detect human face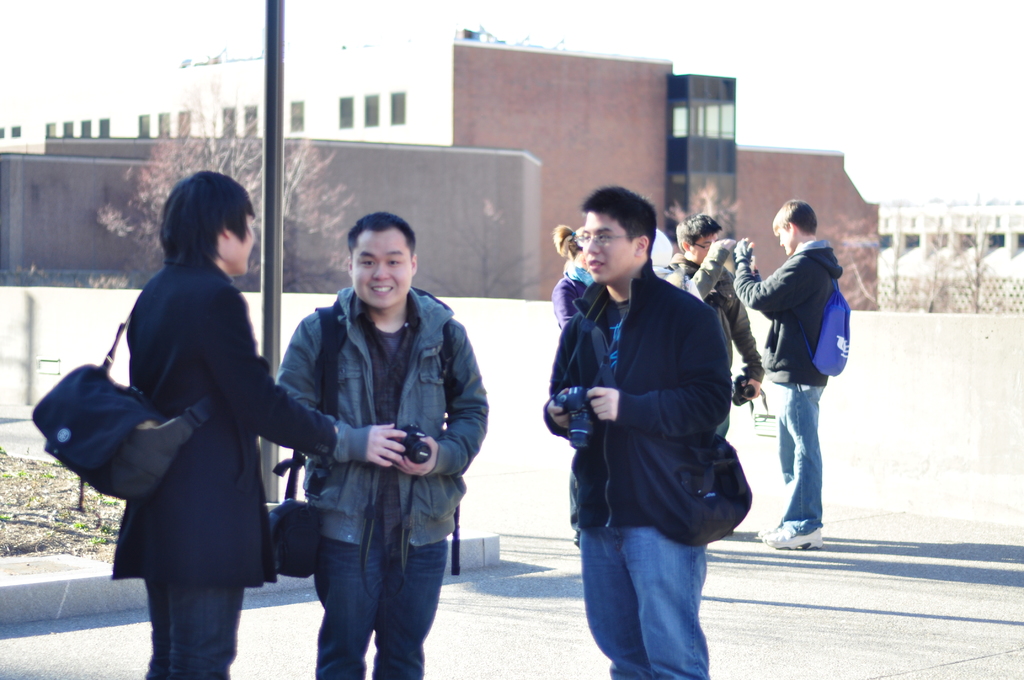
bbox=(221, 213, 255, 279)
